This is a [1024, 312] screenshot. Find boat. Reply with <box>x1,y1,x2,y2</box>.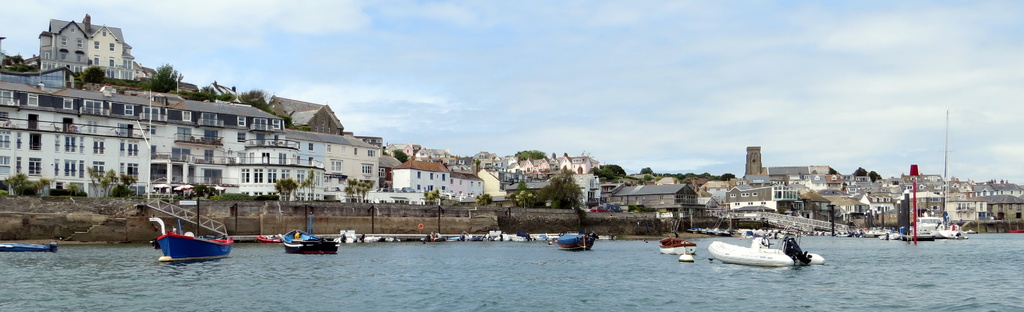
<box>660,236,696,256</box>.
